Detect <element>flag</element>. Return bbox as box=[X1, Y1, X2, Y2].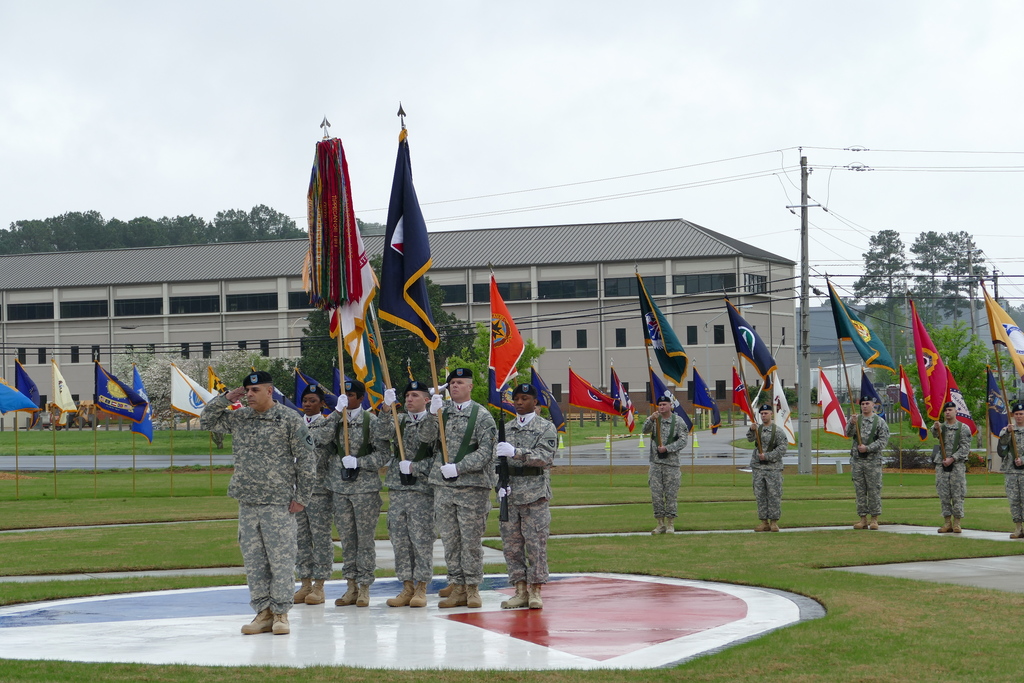
box=[484, 273, 525, 394].
